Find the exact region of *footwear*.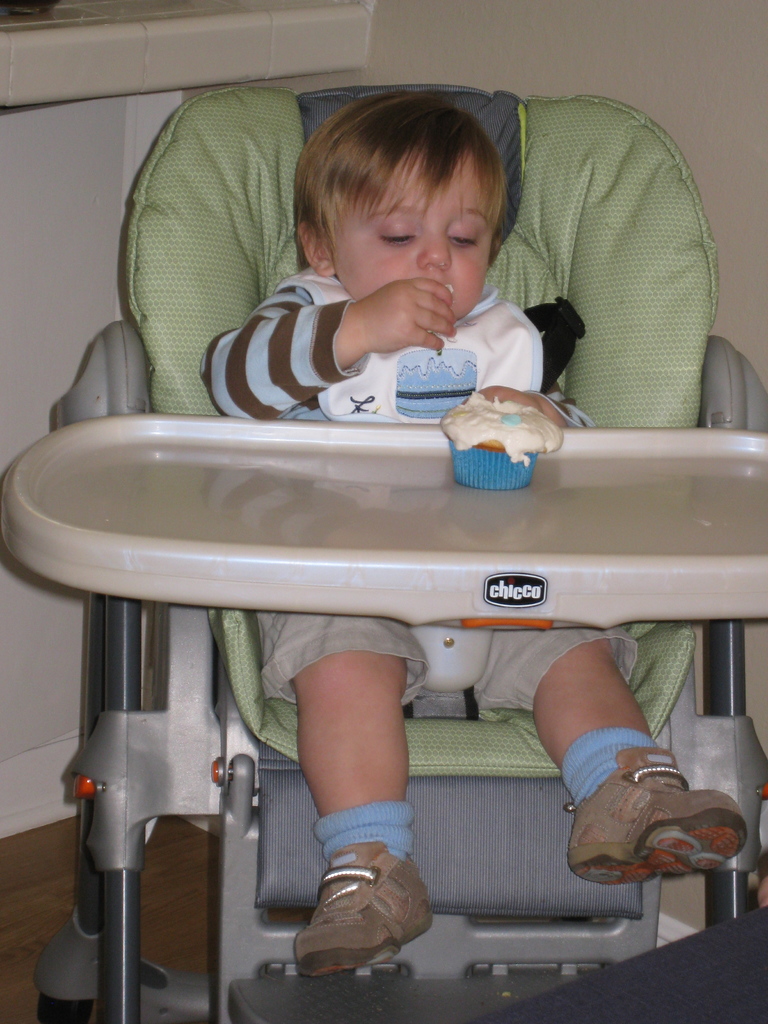
Exact region: 296 841 432 977.
